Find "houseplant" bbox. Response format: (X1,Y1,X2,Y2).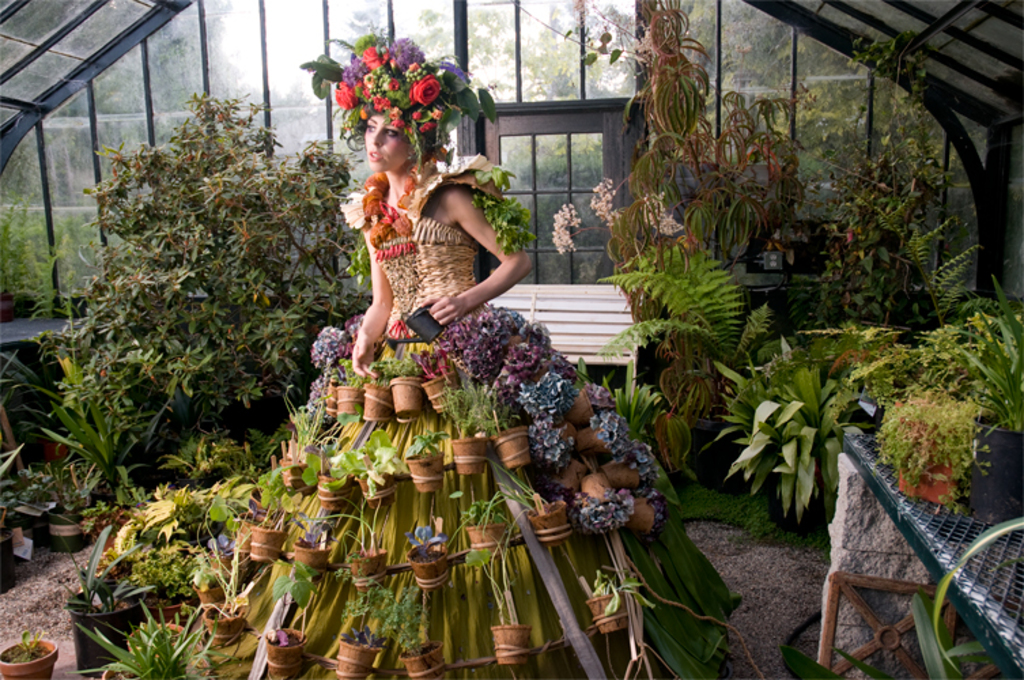
(960,273,1023,496).
